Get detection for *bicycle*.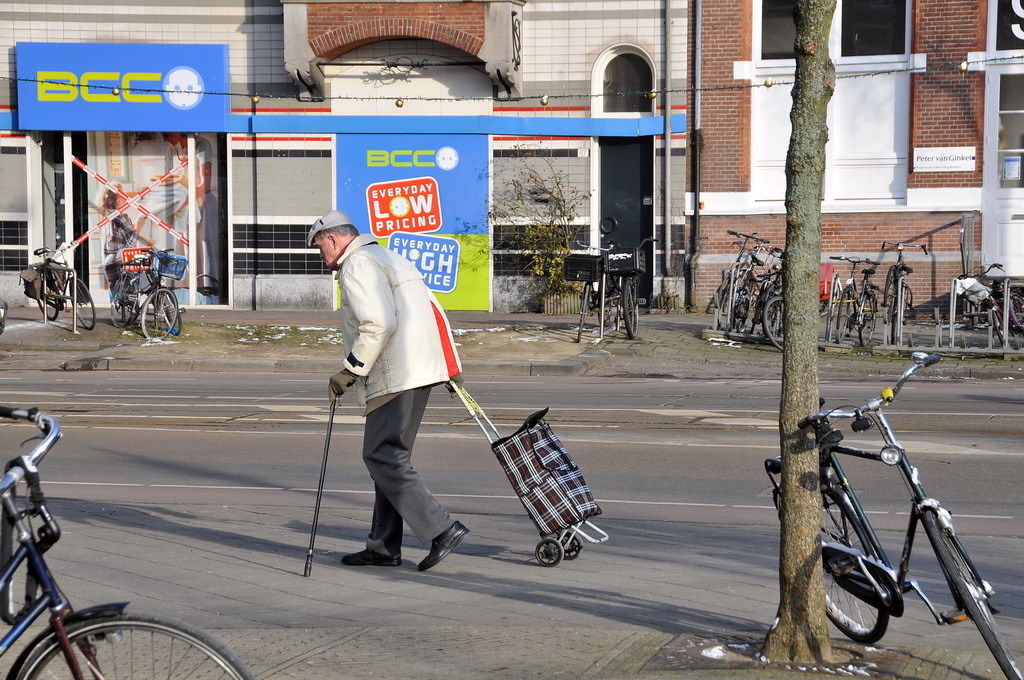
Detection: (left=107, top=249, right=189, bottom=341).
